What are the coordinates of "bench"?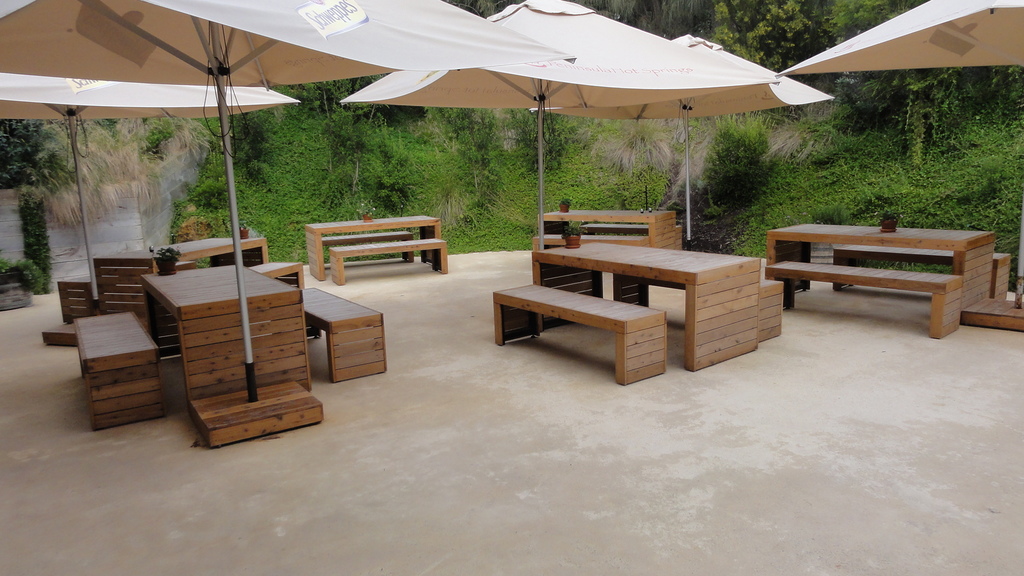
region(762, 221, 995, 310).
